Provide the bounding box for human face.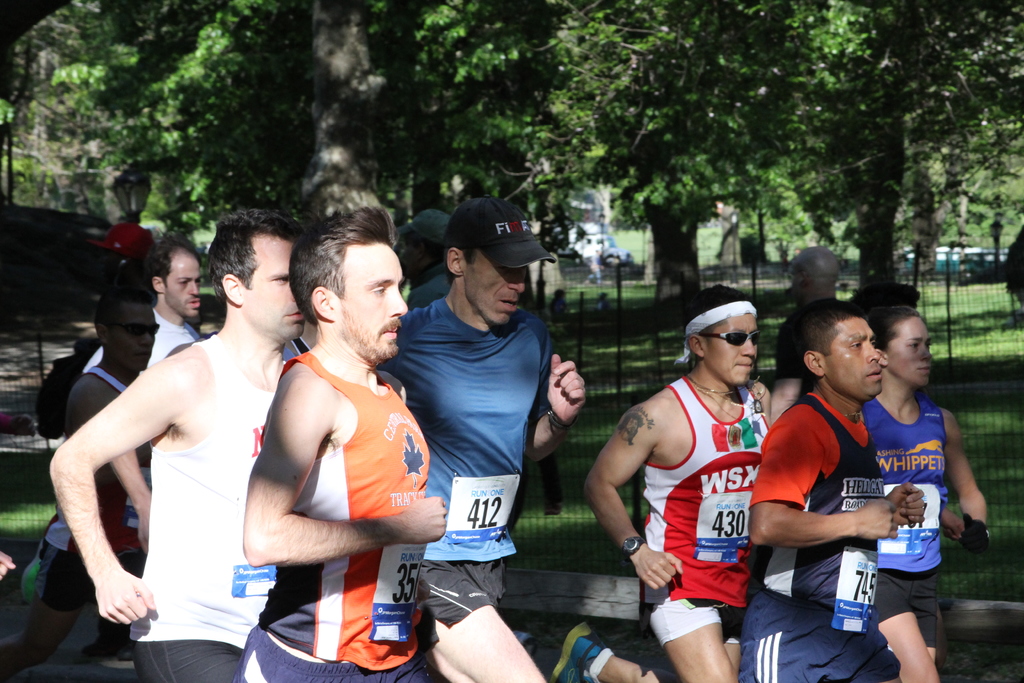
l=886, t=316, r=938, b=388.
